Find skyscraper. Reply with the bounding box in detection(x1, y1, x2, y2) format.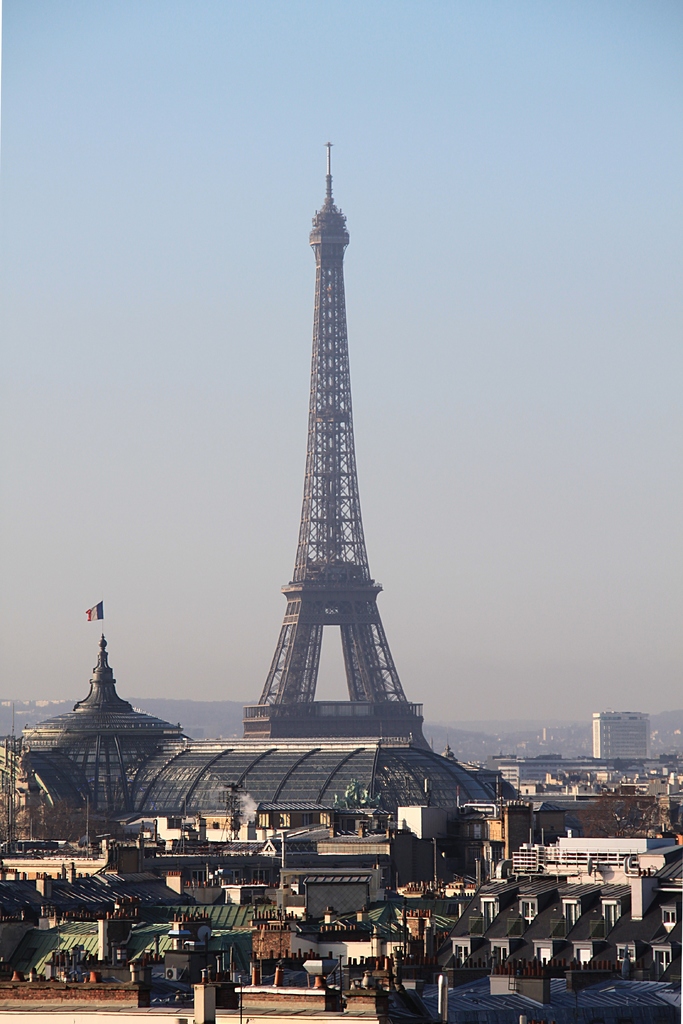
detection(232, 138, 438, 756).
